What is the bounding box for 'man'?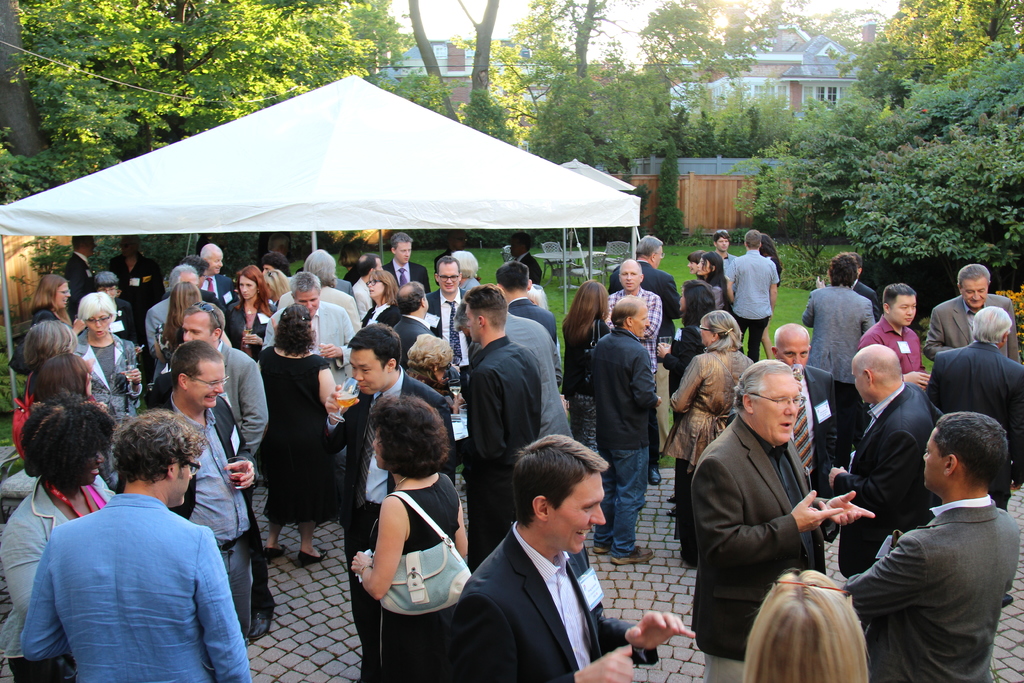
19 409 254 682.
